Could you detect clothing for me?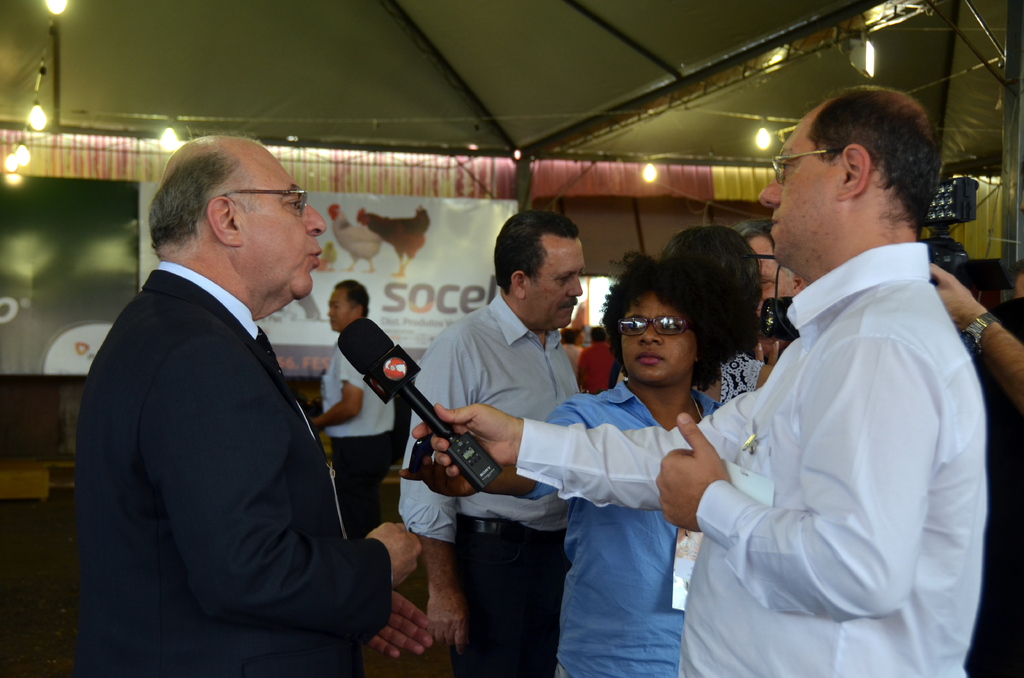
Detection result: [left=68, top=259, right=402, bottom=677].
